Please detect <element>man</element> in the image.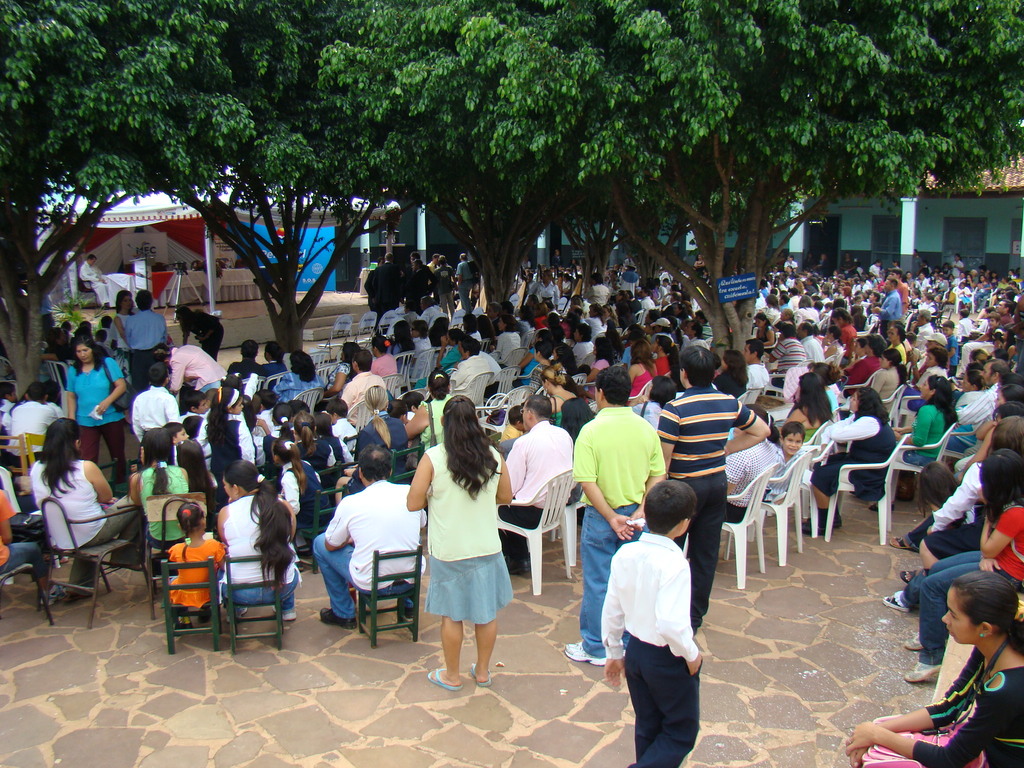
[180,310,225,359].
